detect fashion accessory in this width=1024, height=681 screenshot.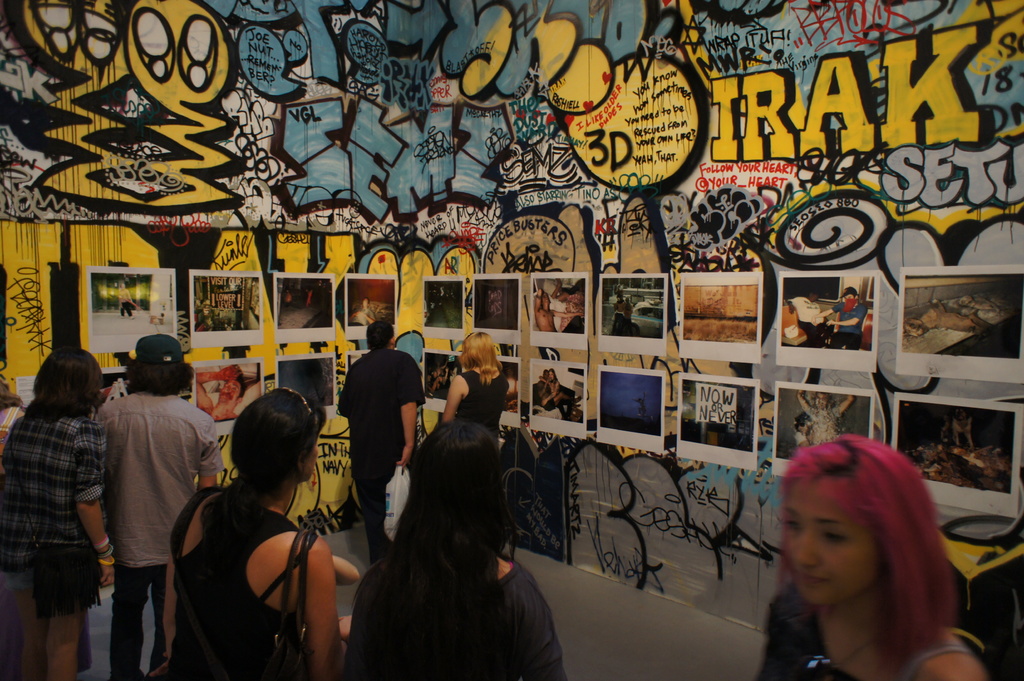
Detection: bbox=(840, 286, 857, 298).
